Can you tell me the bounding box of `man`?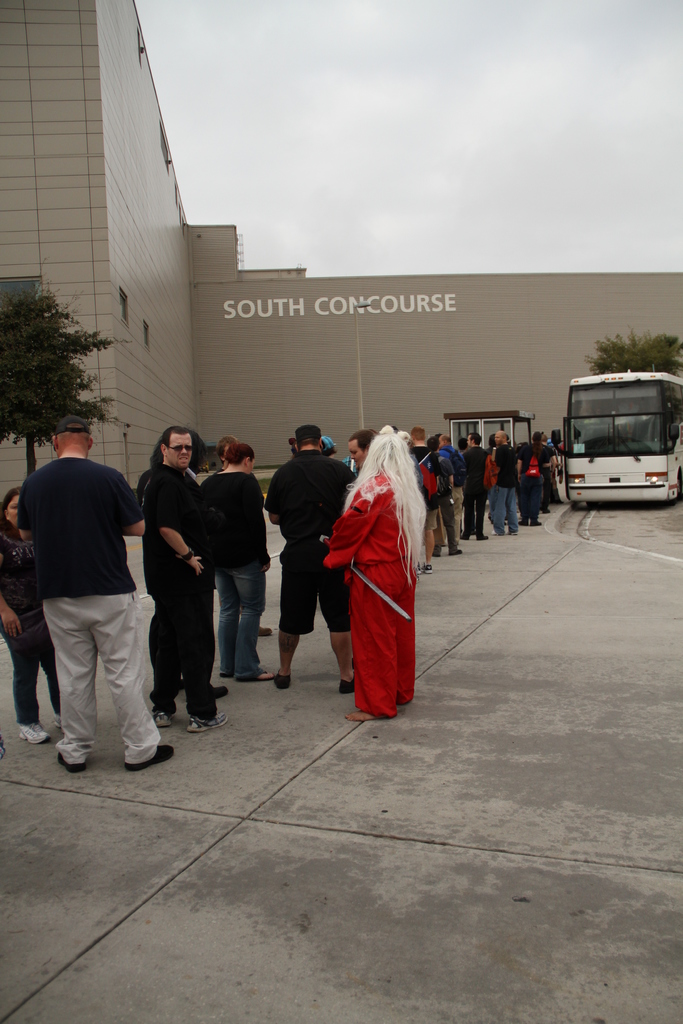
147, 424, 229, 735.
